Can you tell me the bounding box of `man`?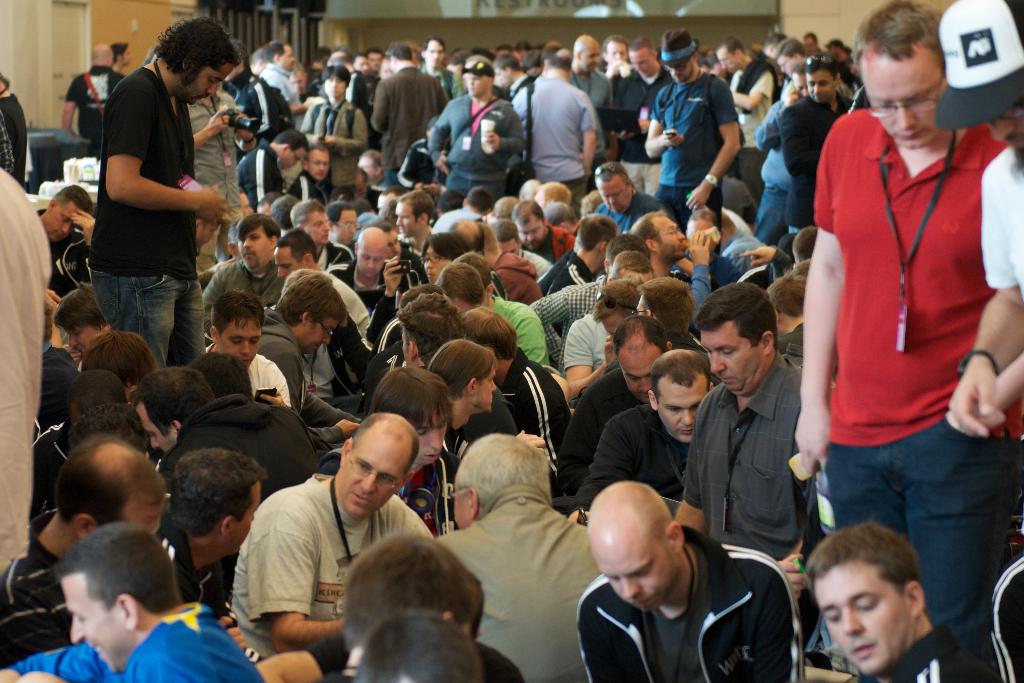
{"left": 141, "top": 449, "right": 273, "bottom": 652}.
